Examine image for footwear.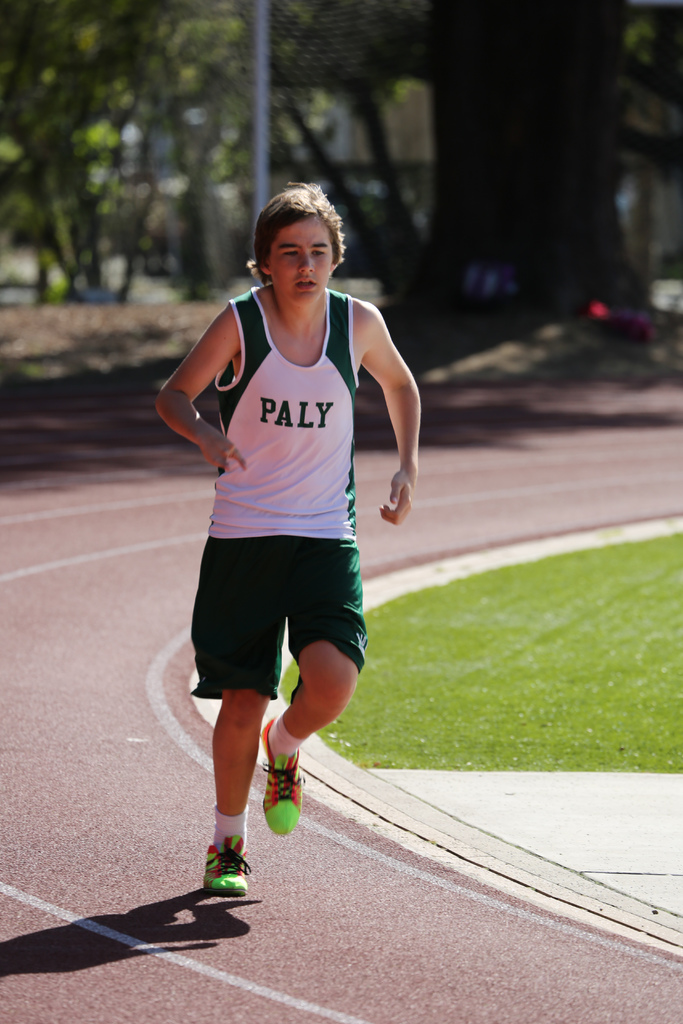
Examination result: box(260, 714, 302, 836).
